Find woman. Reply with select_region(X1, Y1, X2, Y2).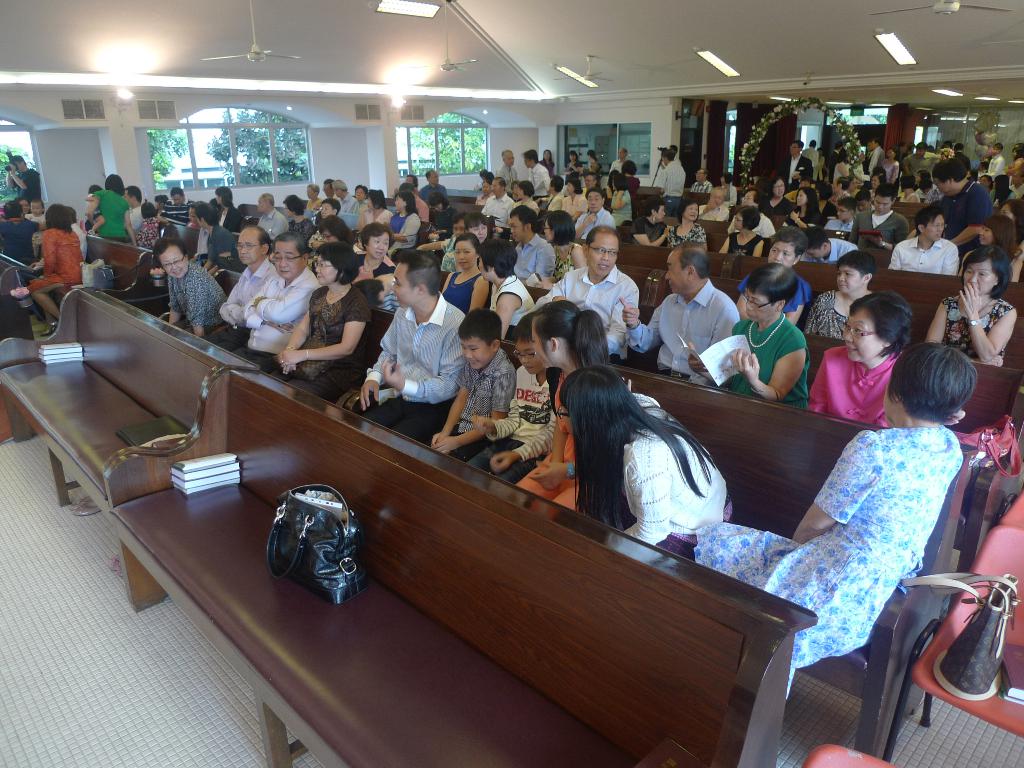
select_region(991, 170, 1012, 206).
